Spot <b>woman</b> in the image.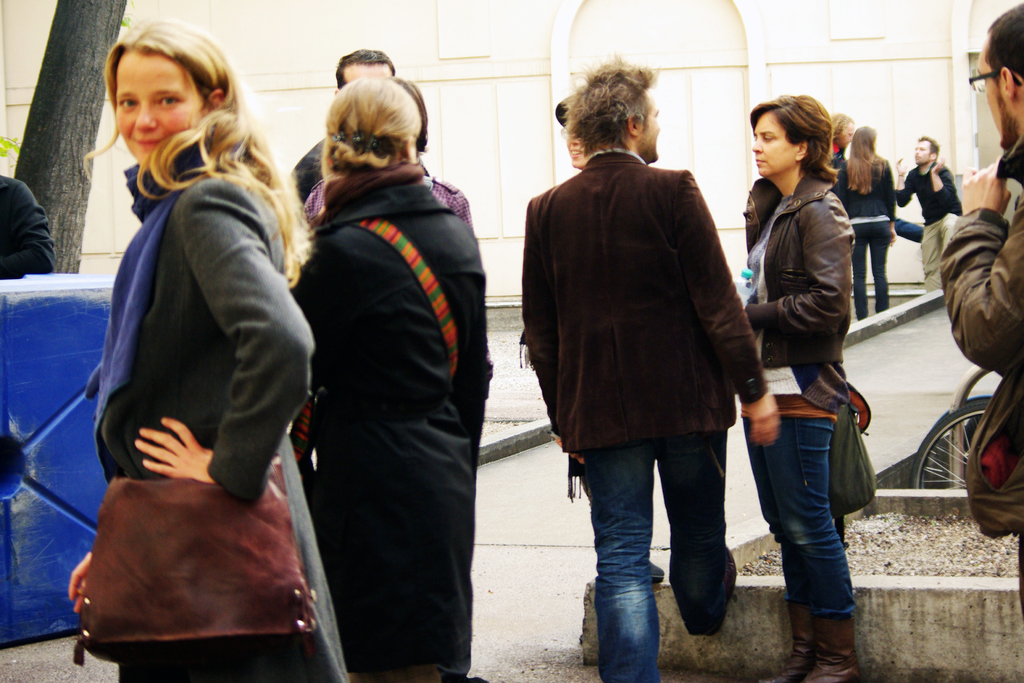
<b>woman</b> found at bbox=[737, 94, 859, 682].
